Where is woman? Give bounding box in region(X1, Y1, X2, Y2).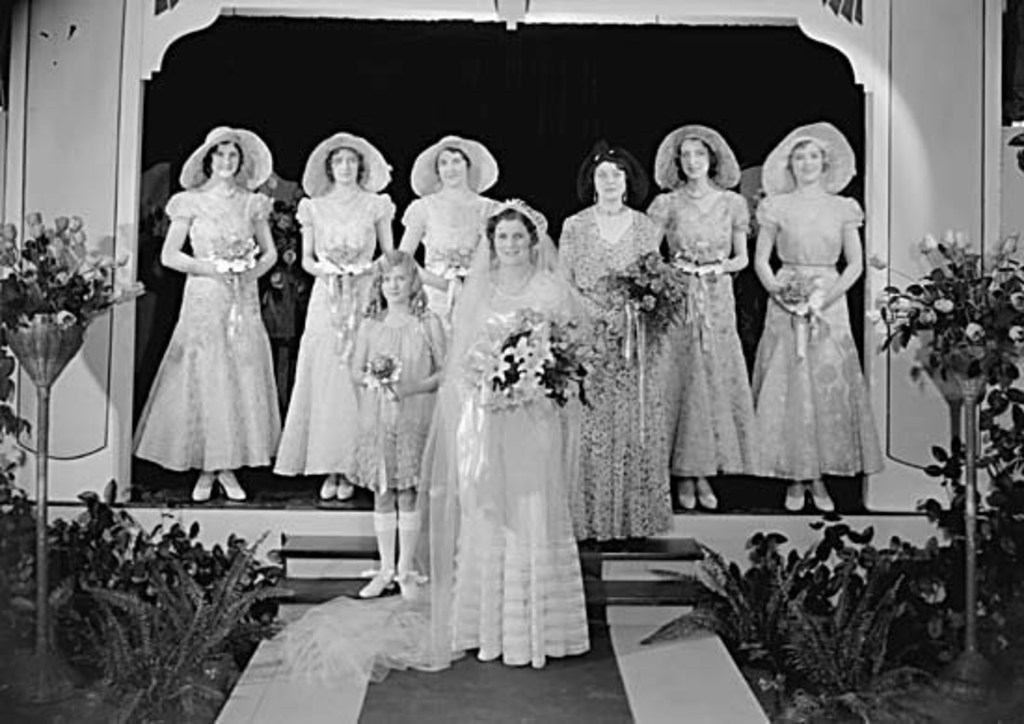
region(408, 169, 601, 681).
